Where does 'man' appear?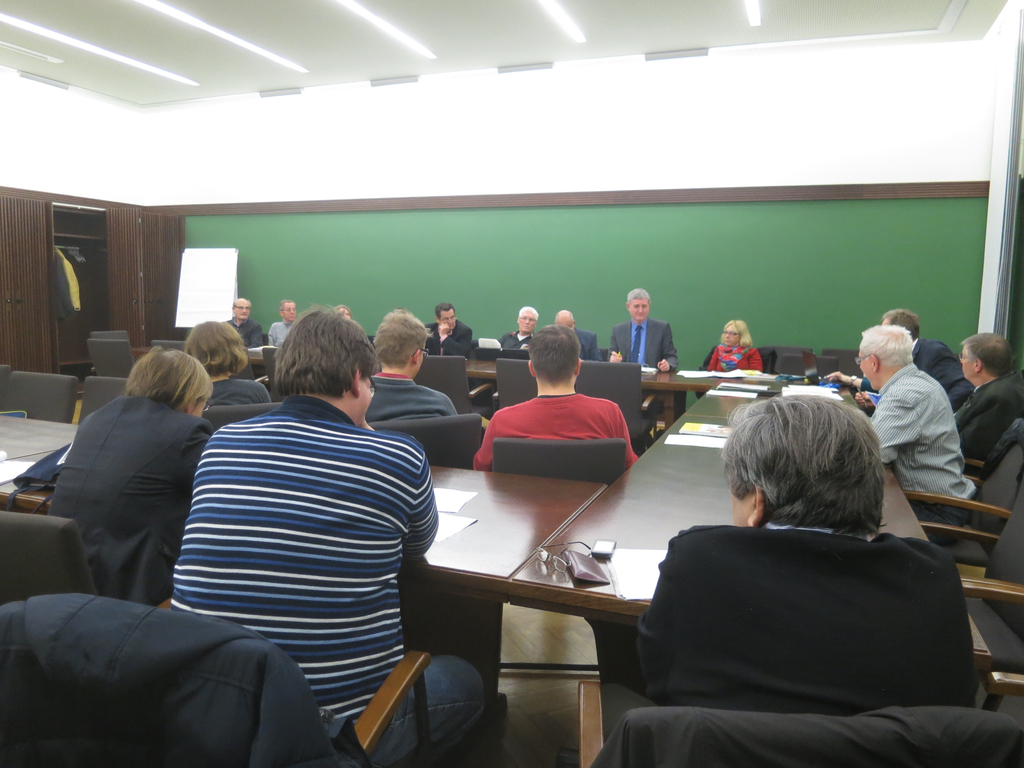
Appears at [365,308,457,429].
